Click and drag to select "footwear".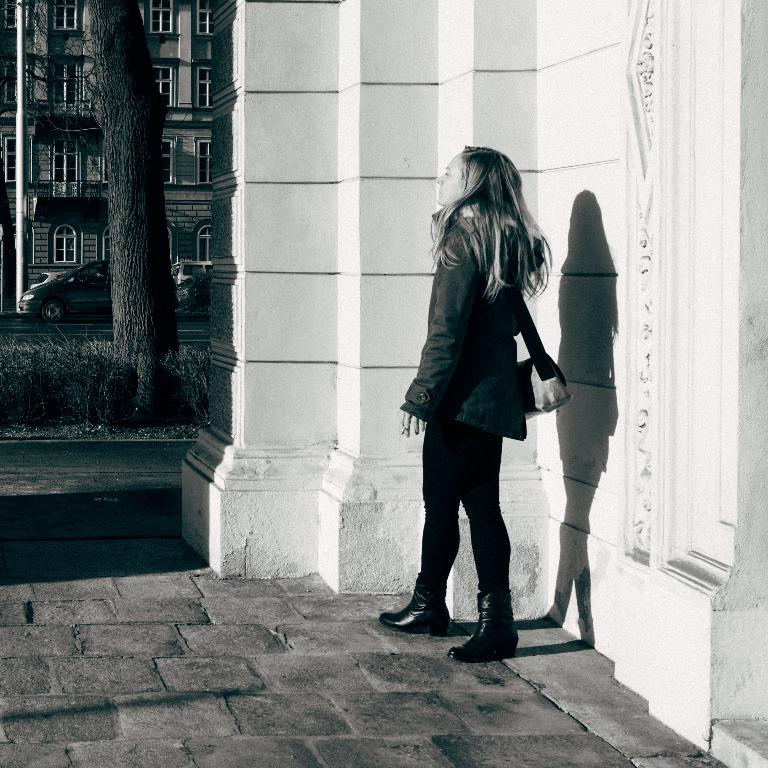
Selection: crop(467, 586, 529, 668).
